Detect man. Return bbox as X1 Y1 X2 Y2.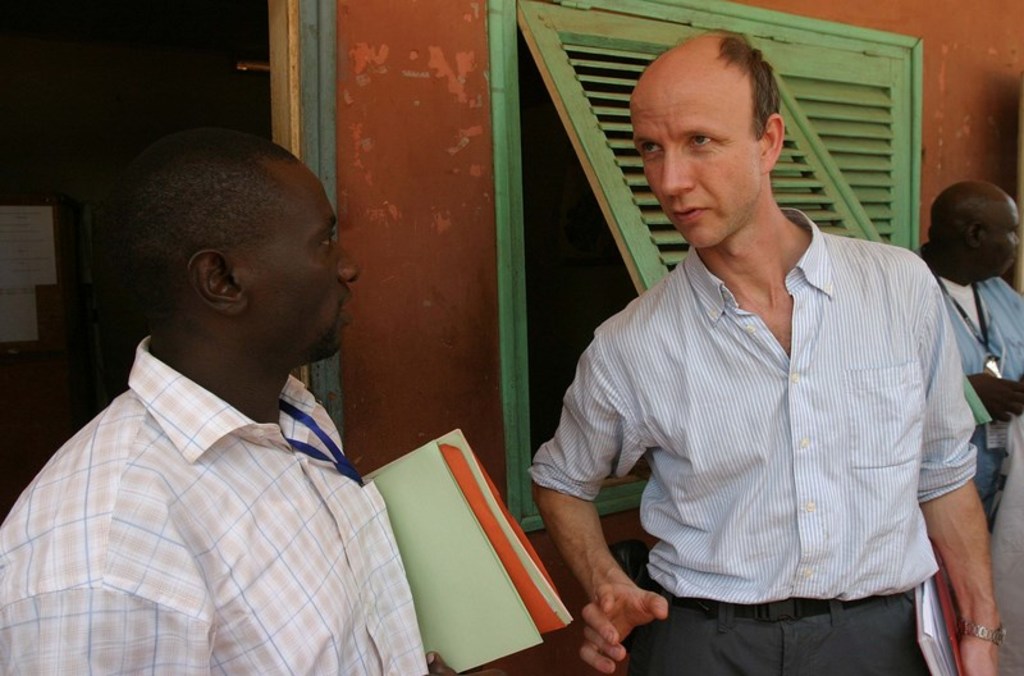
906 186 1023 675.
